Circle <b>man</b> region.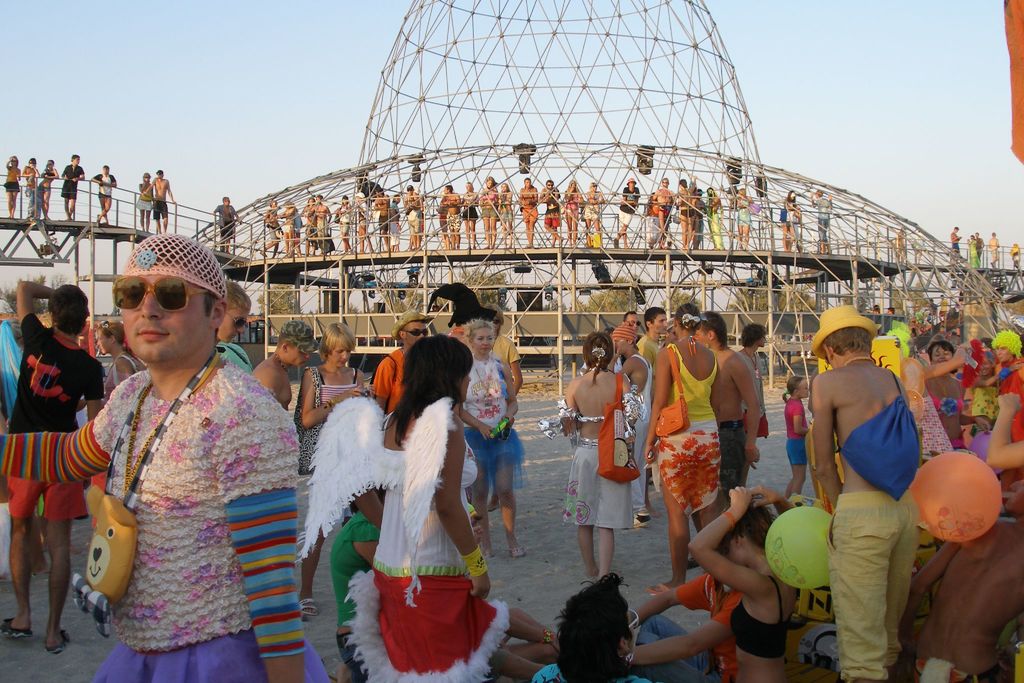
Region: select_region(264, 196, 288, 258).
